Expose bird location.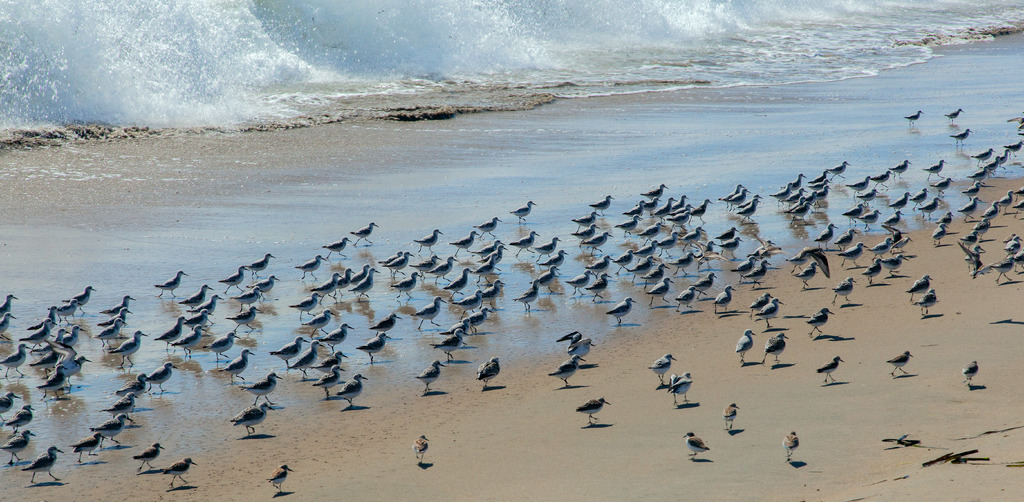
Exposed at box(234, 371, 276, 409).
